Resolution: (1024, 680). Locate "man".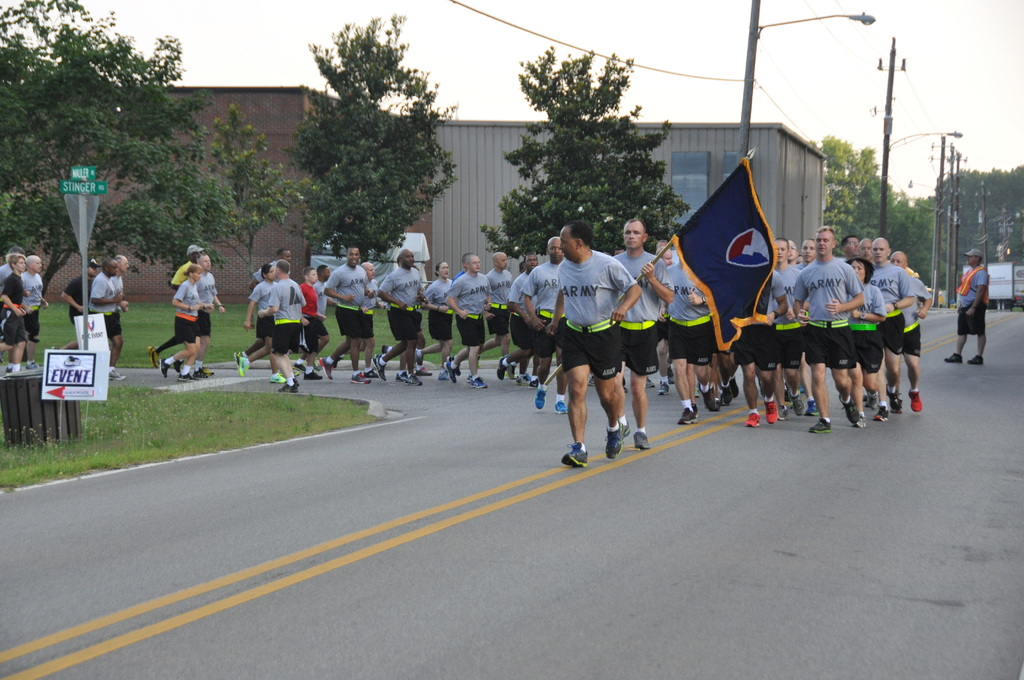
<bbox>729, 271, 790, 425</bbox>.
